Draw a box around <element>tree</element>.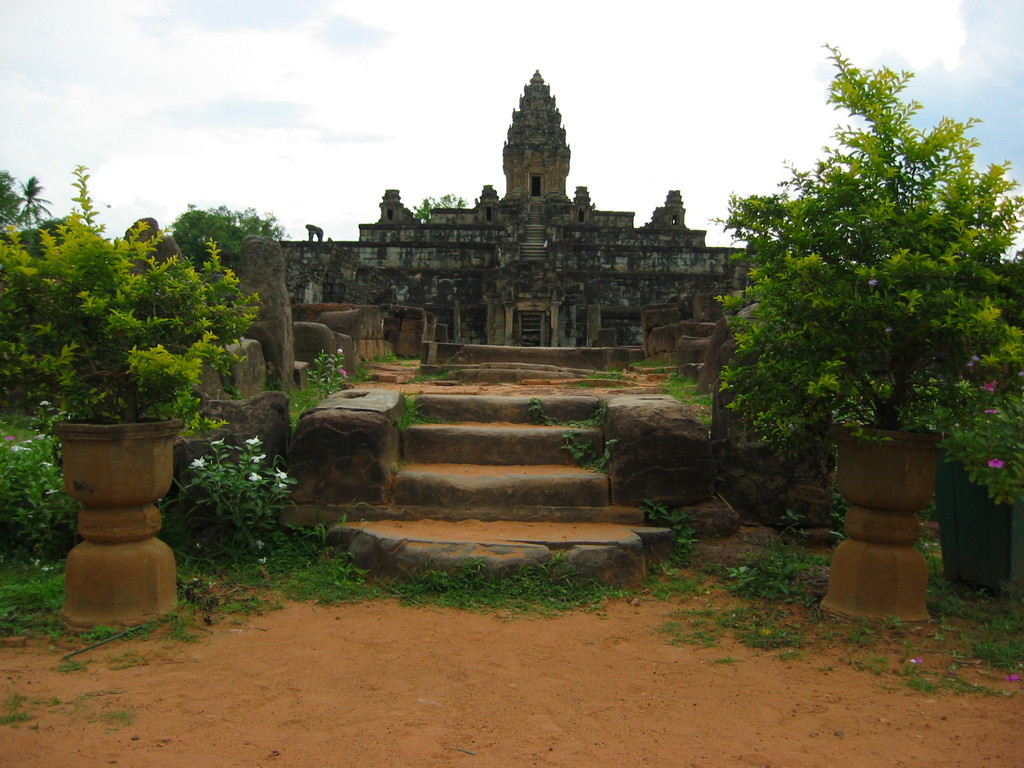
l=712, t=44, r=1023, b=500.
